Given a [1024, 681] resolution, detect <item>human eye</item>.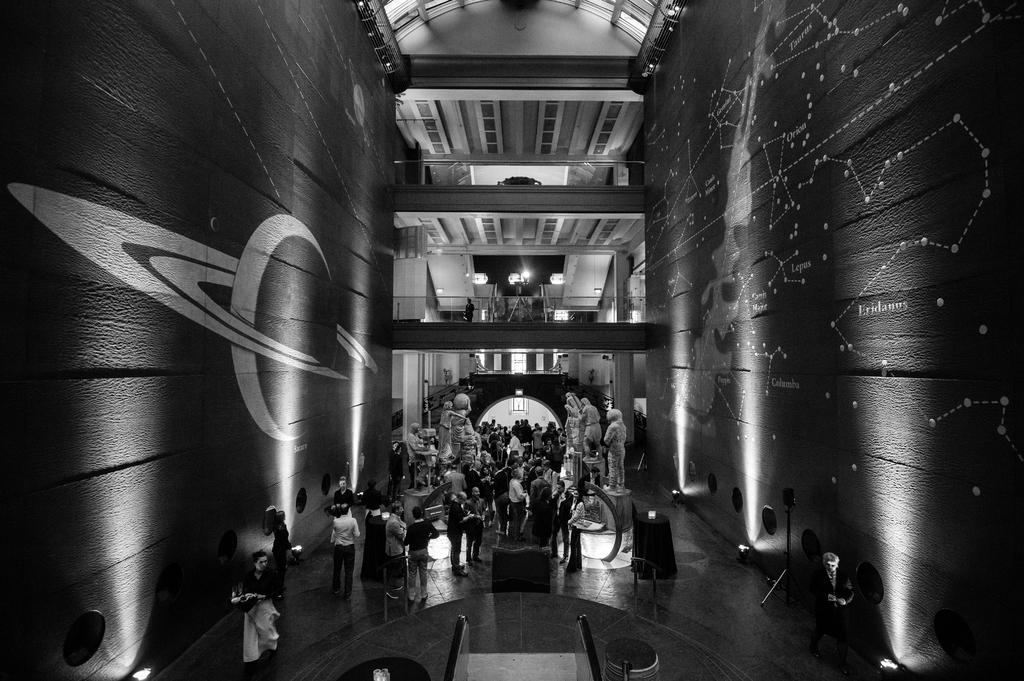
left=257, top=561, right=264, bottom=566.
